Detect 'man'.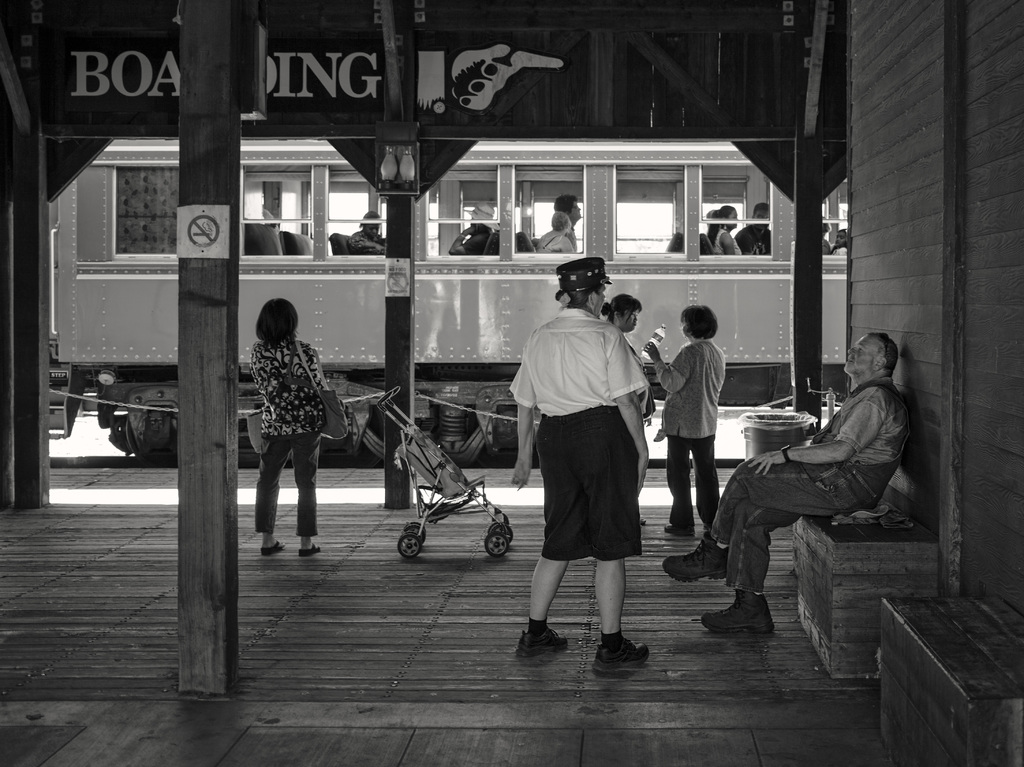
Detected at [x1=702, y1=335, x2=919, y2=634].
